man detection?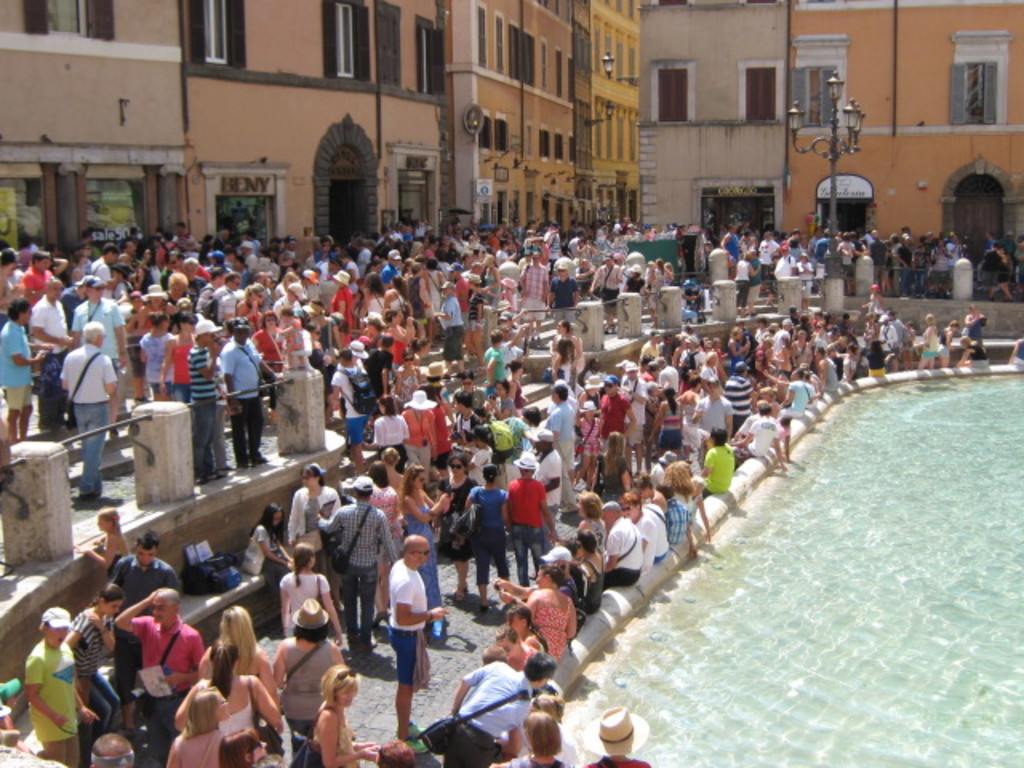
left=317, top=470, right=389, bottom=648
